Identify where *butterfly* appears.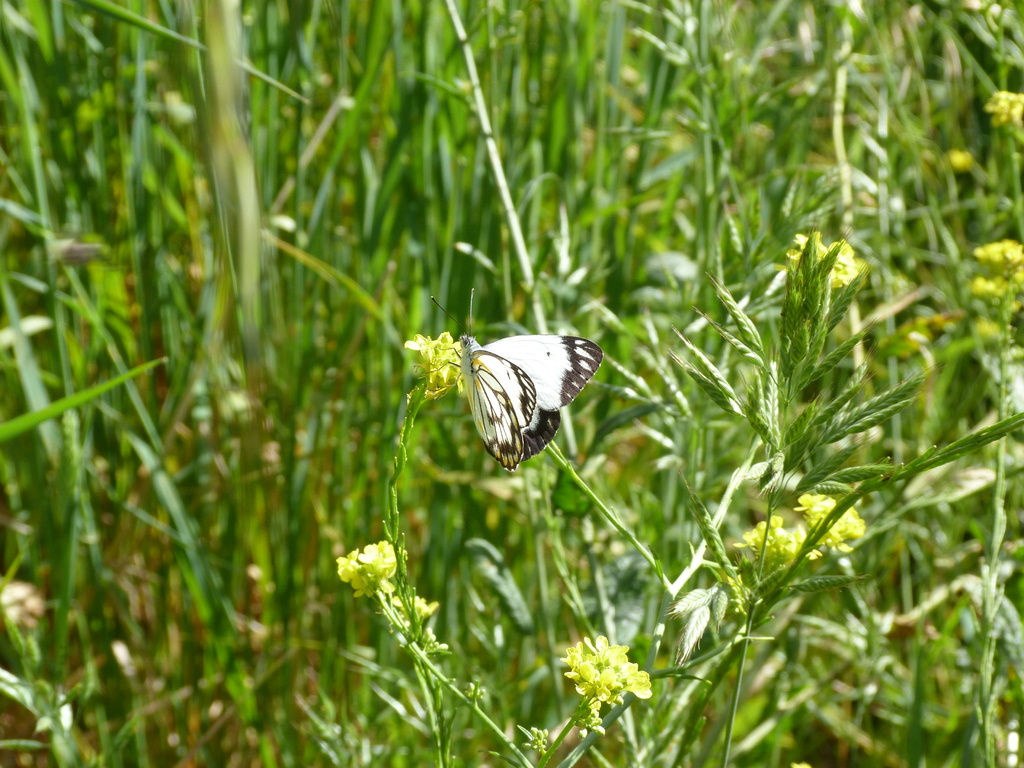
Appears at 417, 312, 598, 474.
